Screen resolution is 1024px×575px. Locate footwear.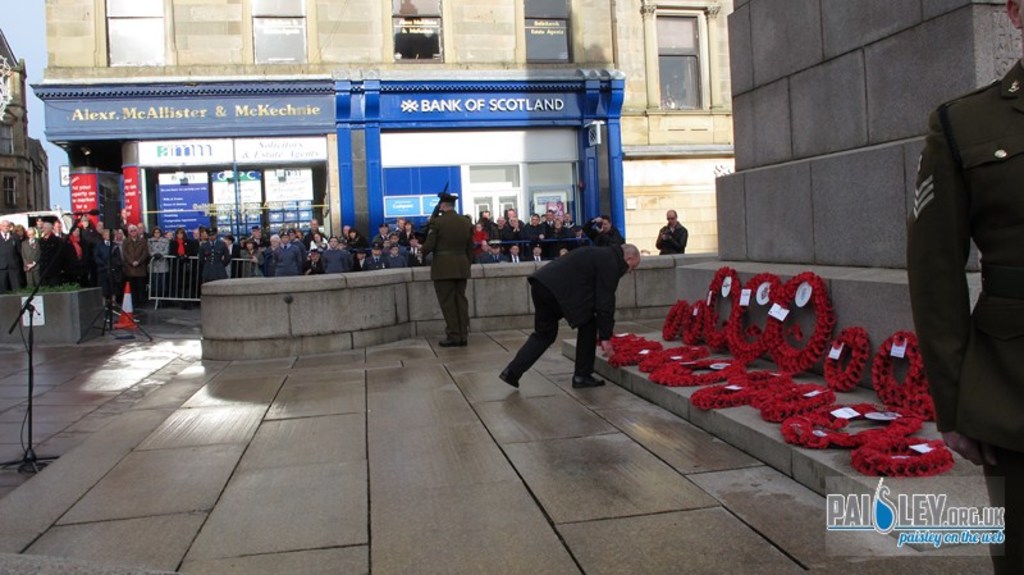
detection(440, 341, 463, 344).
